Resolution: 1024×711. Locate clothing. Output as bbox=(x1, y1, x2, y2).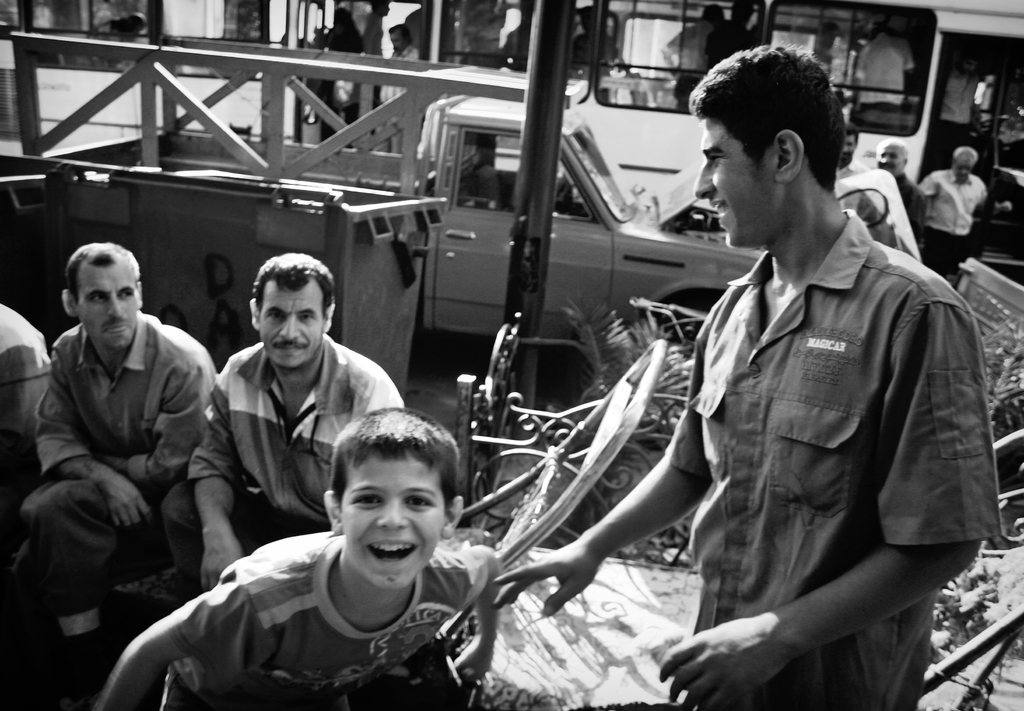
bbox=(19, 303, 222, 637).
